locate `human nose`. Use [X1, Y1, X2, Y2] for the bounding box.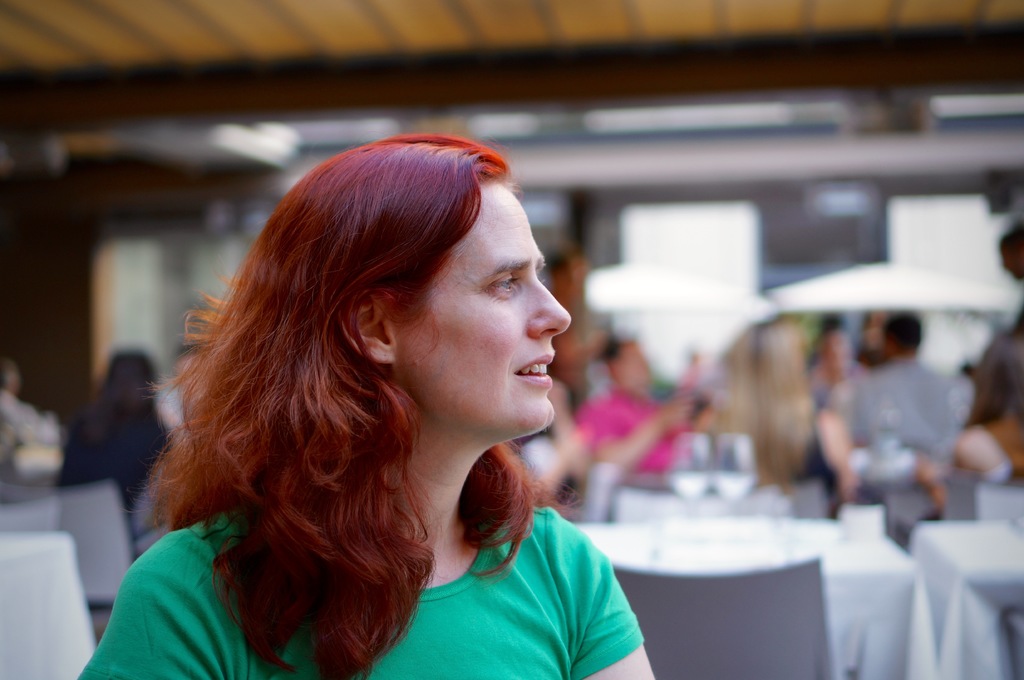
[529, 274, 570, 340].
